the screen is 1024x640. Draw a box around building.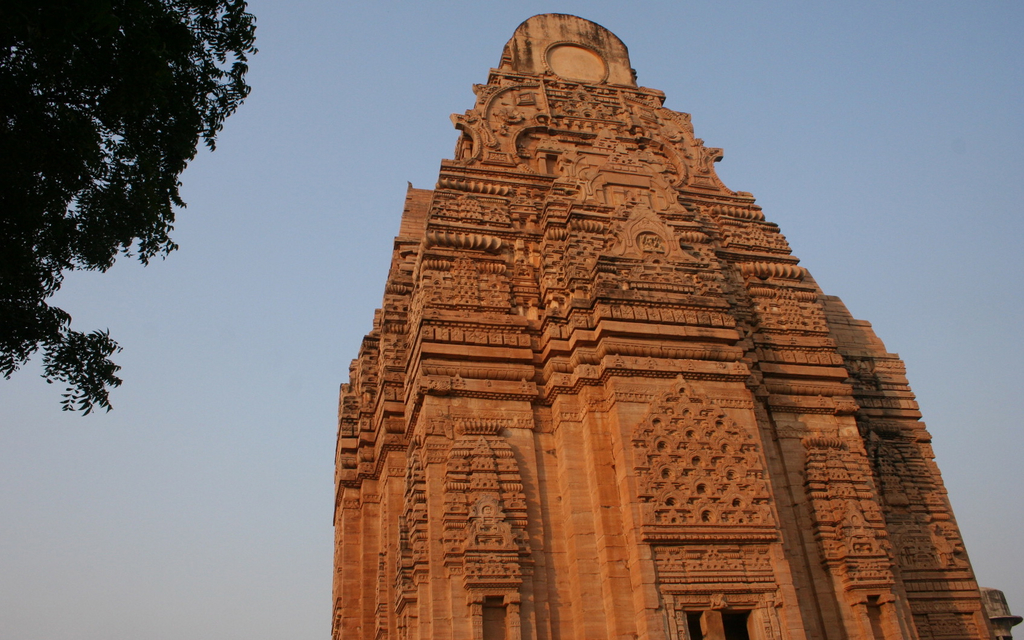
[left=330, top=9, right=1004, bottom=639].
